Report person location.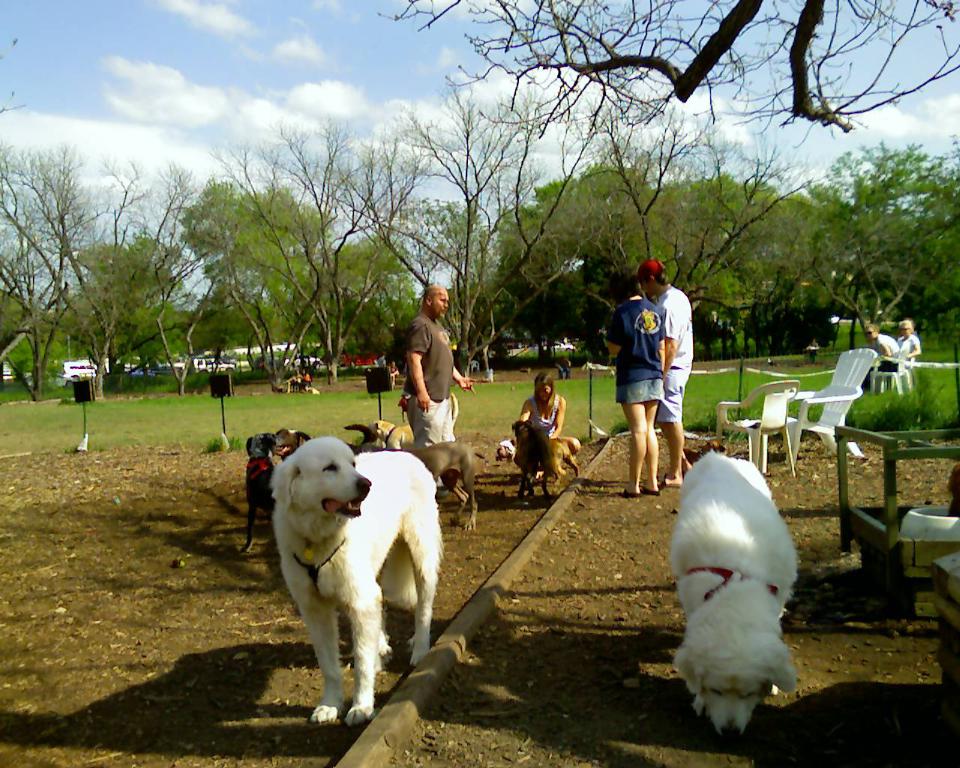
Report: 863:323:901:370.
